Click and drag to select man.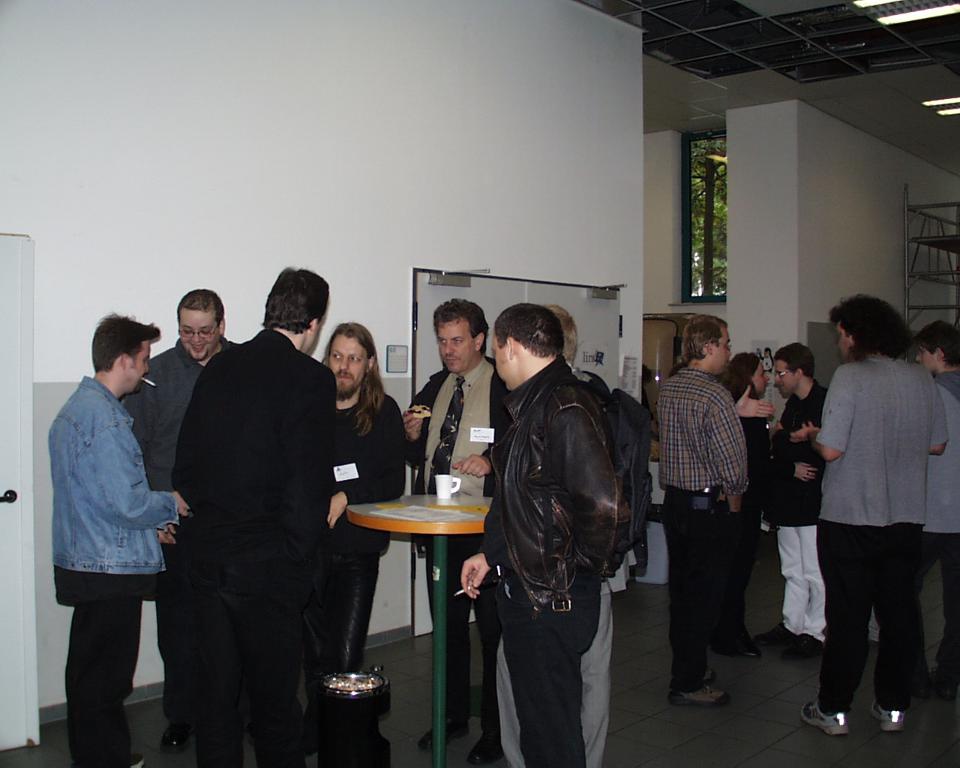
Selection: (916, 317, 959, 700).
